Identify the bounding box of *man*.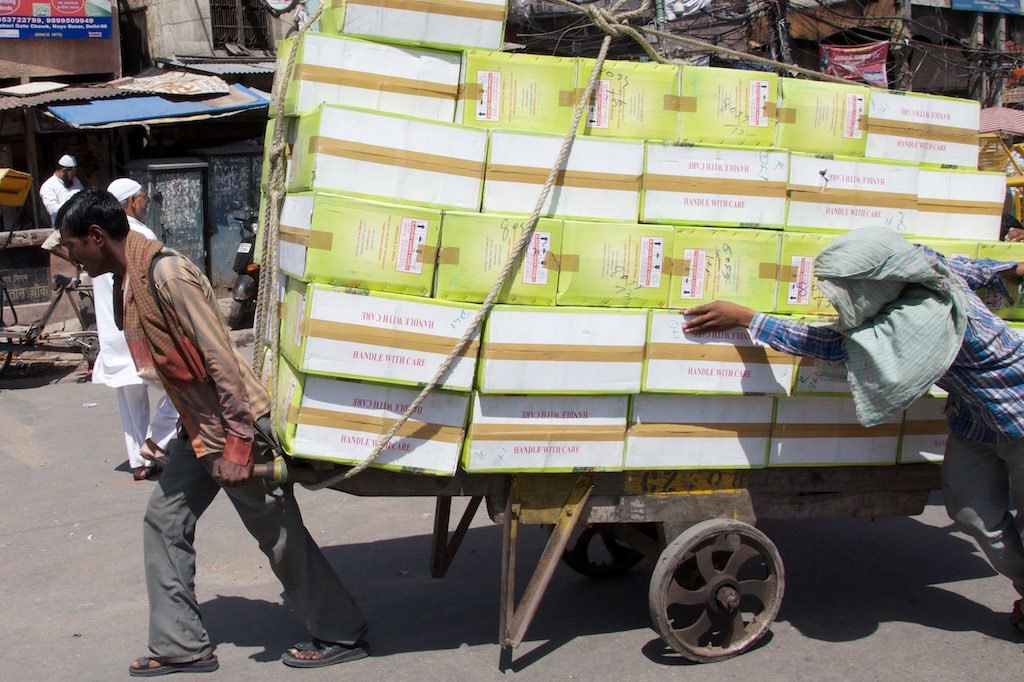
bbox=(89, 177, 180, 473).
